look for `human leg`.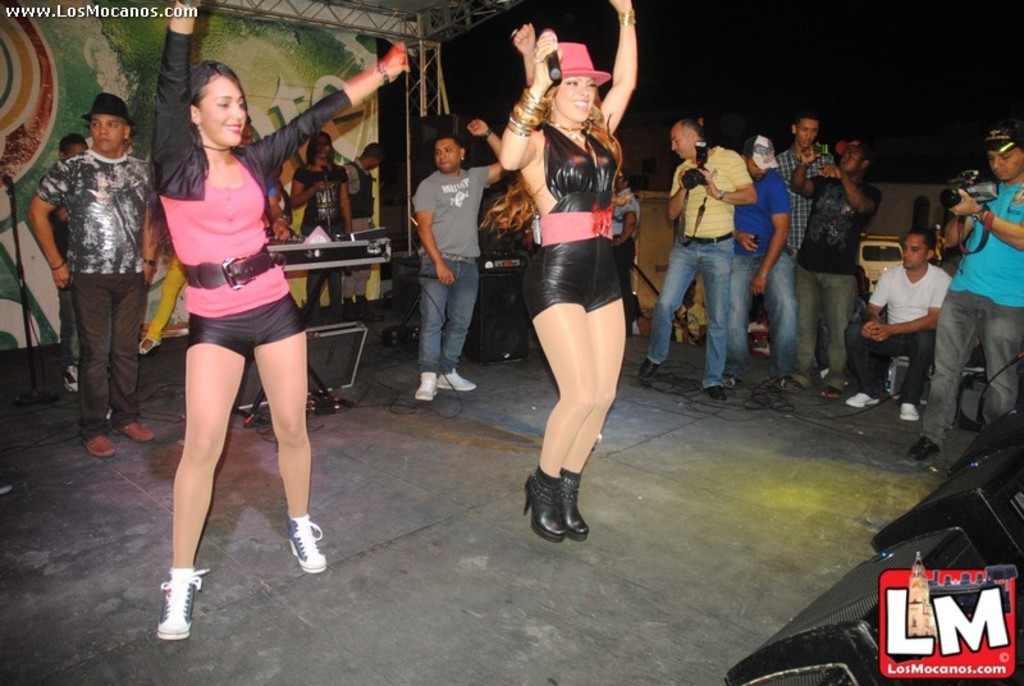
Found: 980/314/1021/422.
